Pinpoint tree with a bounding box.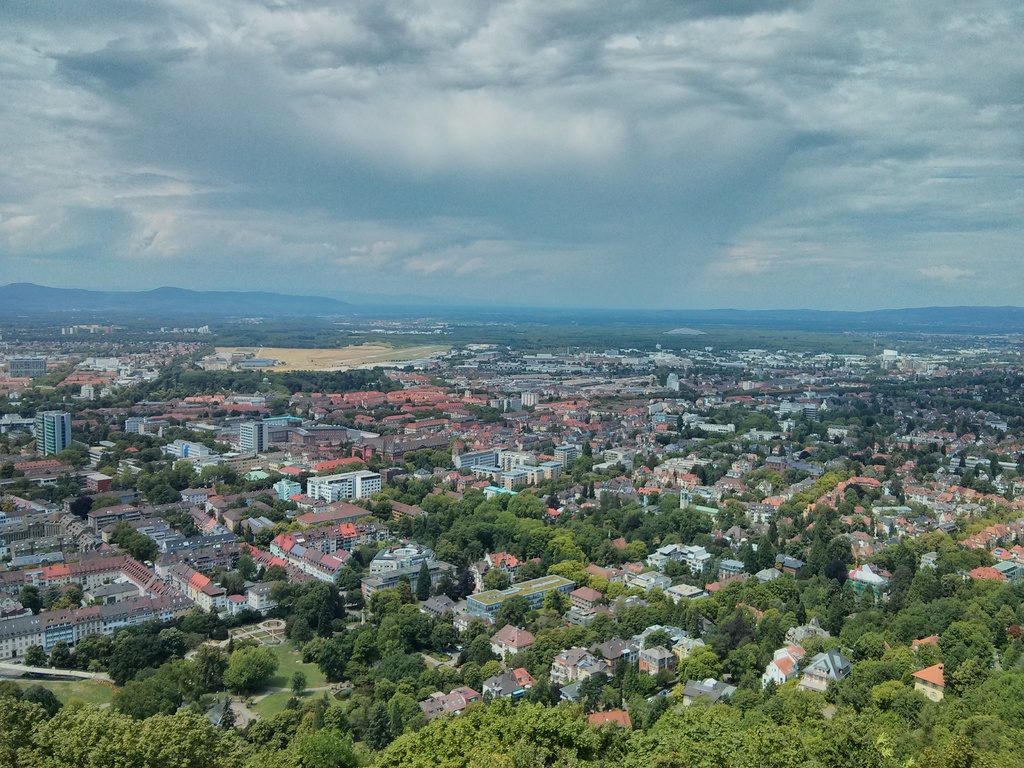
216:646:280:693.
